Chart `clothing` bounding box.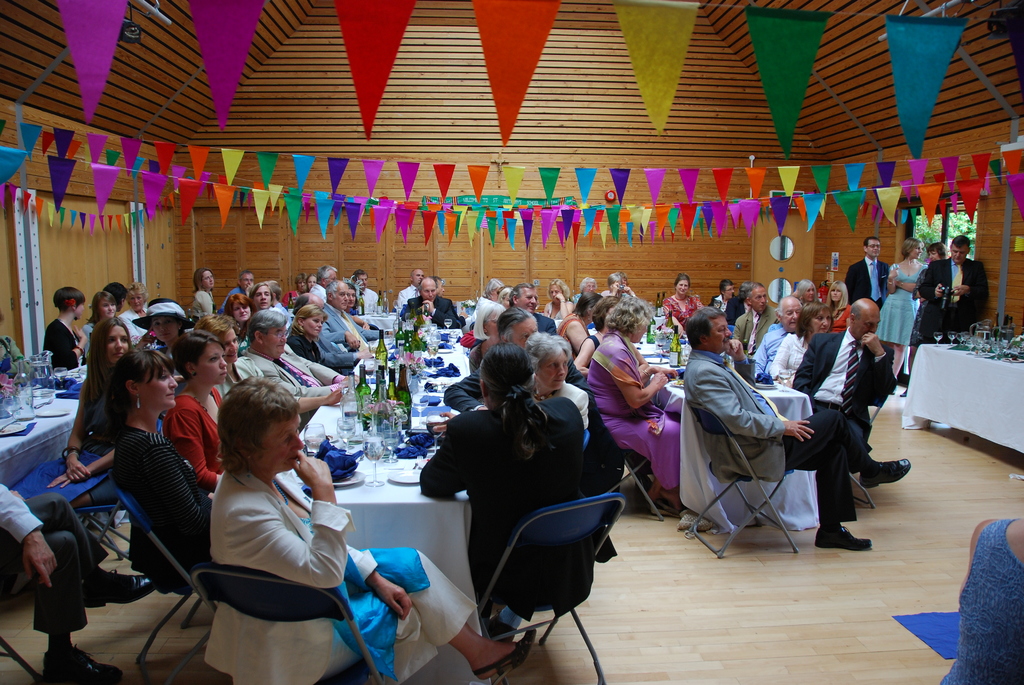
Charted: 710, 297, 738, 326.
